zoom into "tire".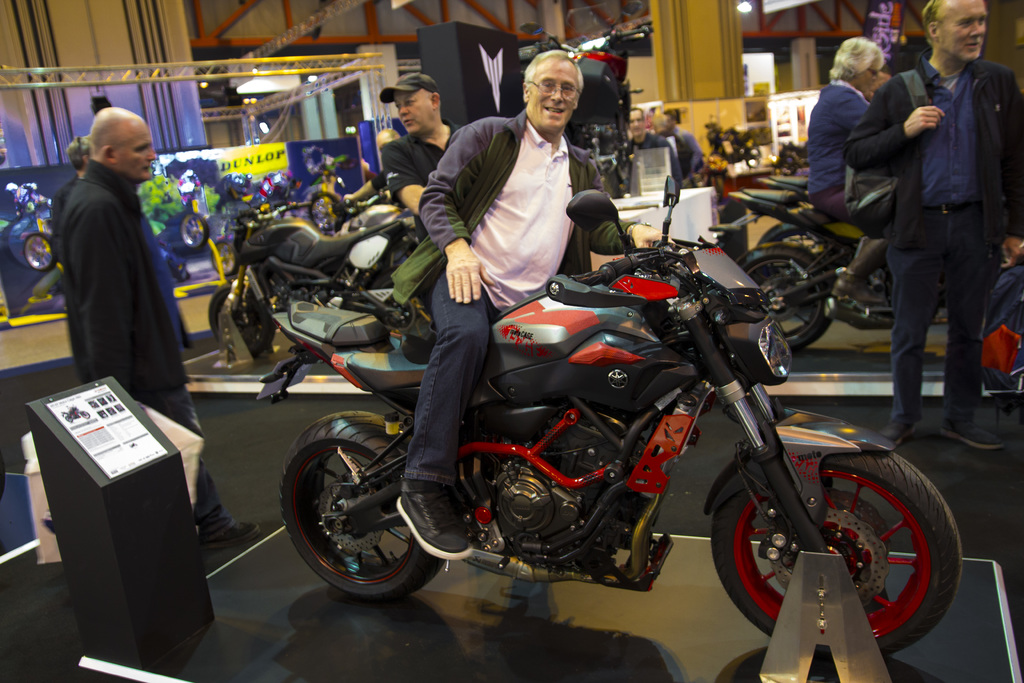
Zoom target: [x1=207, y1=285, x2=268, y2=358].
